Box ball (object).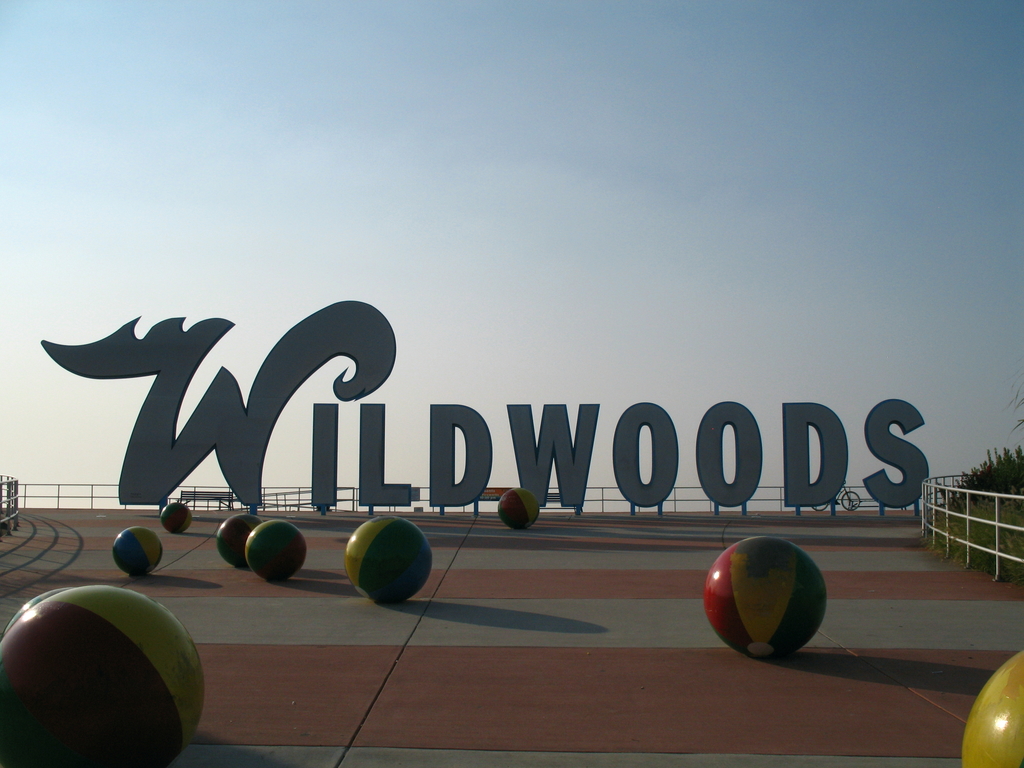
(216, 512, 258, 569).
